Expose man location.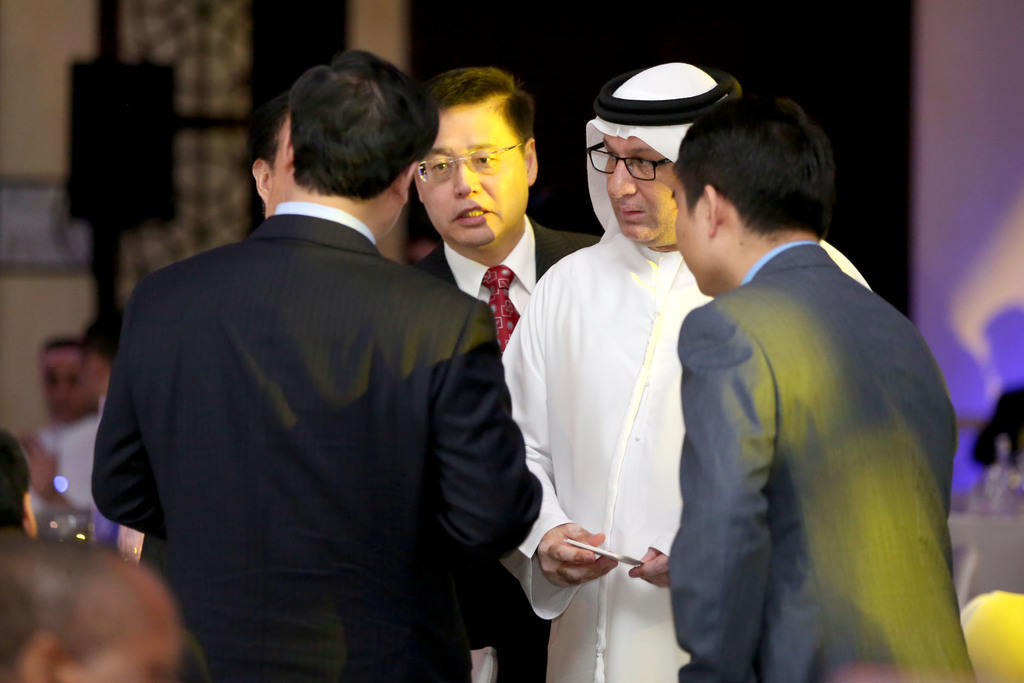
Exposed at bbox(0, 424, 31, 528).
